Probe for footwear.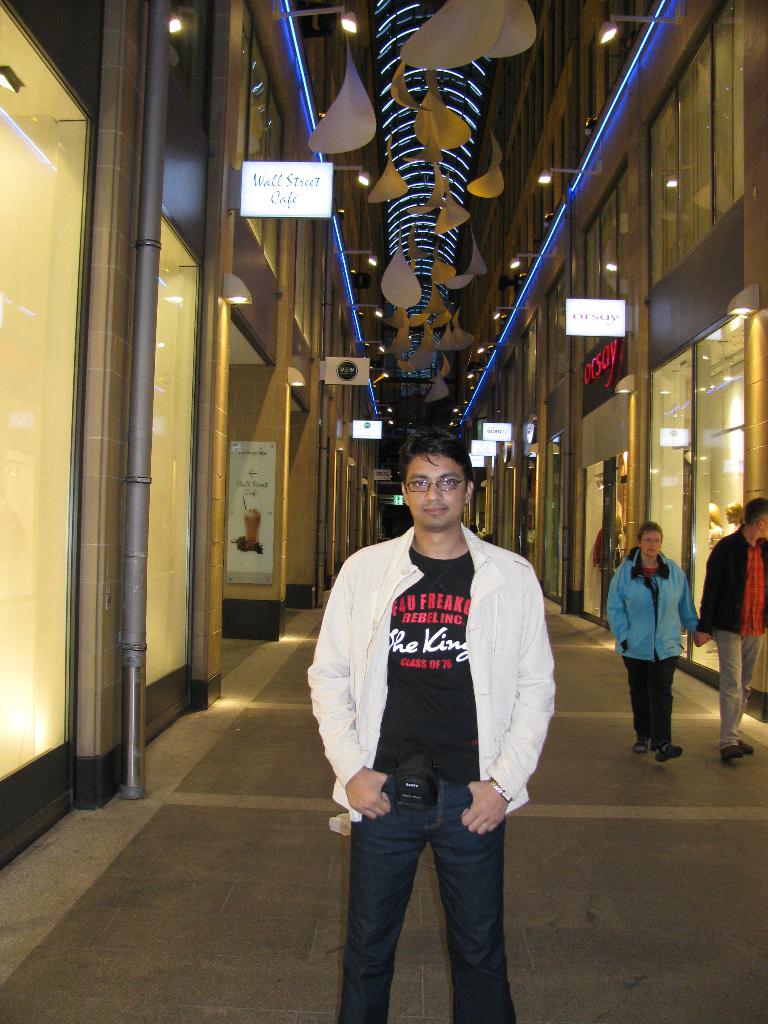
Probe result: region(723, 748, 739, 755).
